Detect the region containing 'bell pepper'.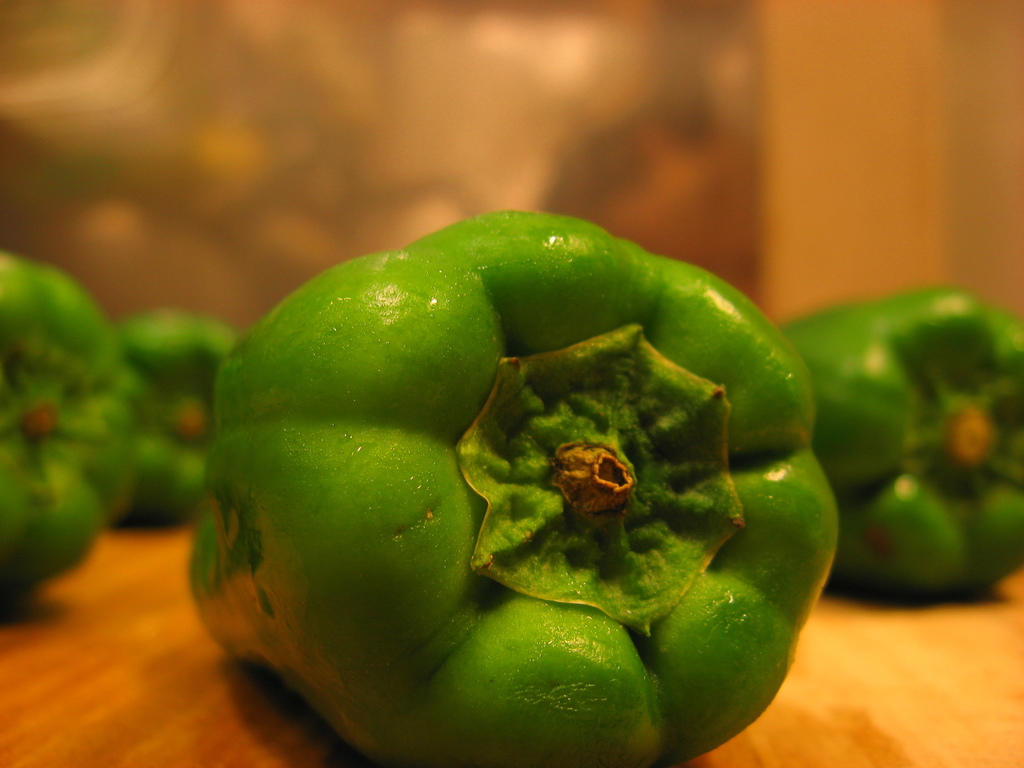
[786,286,1023,605].
